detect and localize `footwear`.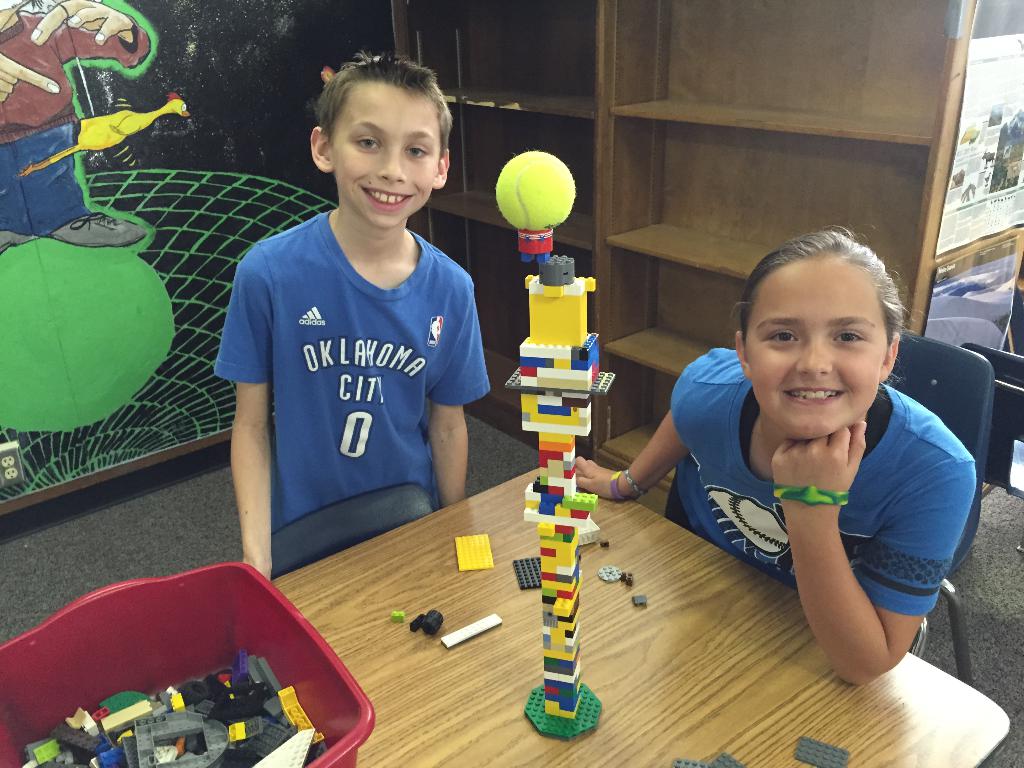
Localized at l=0, t=222, r=29, b=258.
